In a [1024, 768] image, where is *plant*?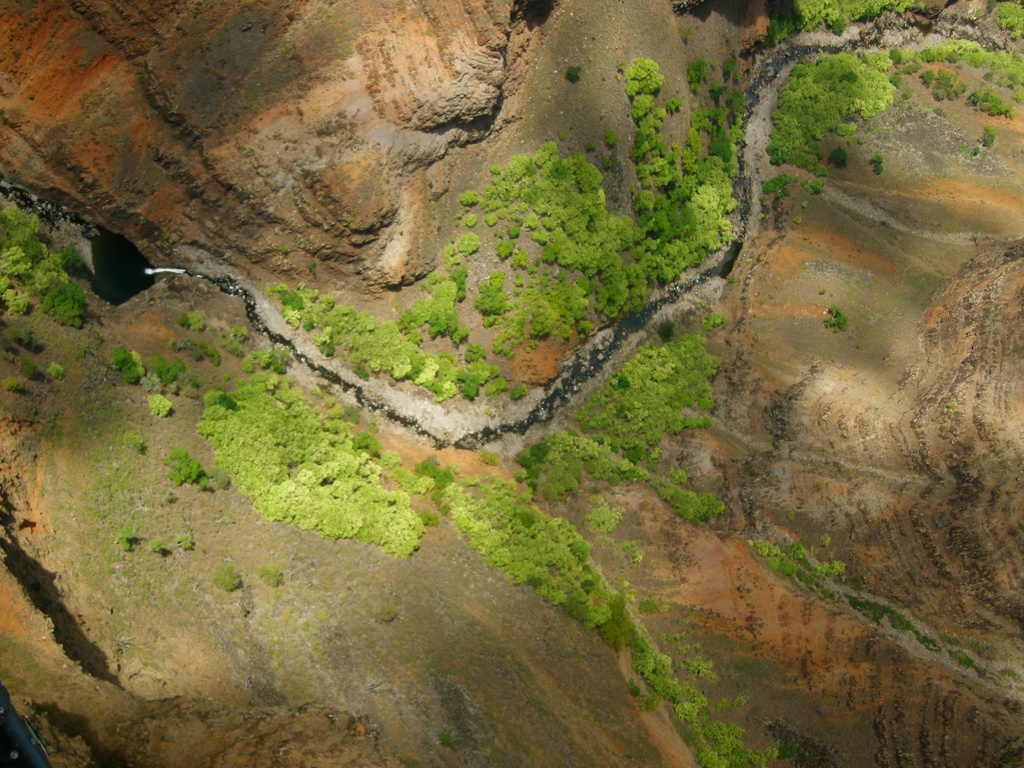
left=161, top=447, right=230, bottom=493.
